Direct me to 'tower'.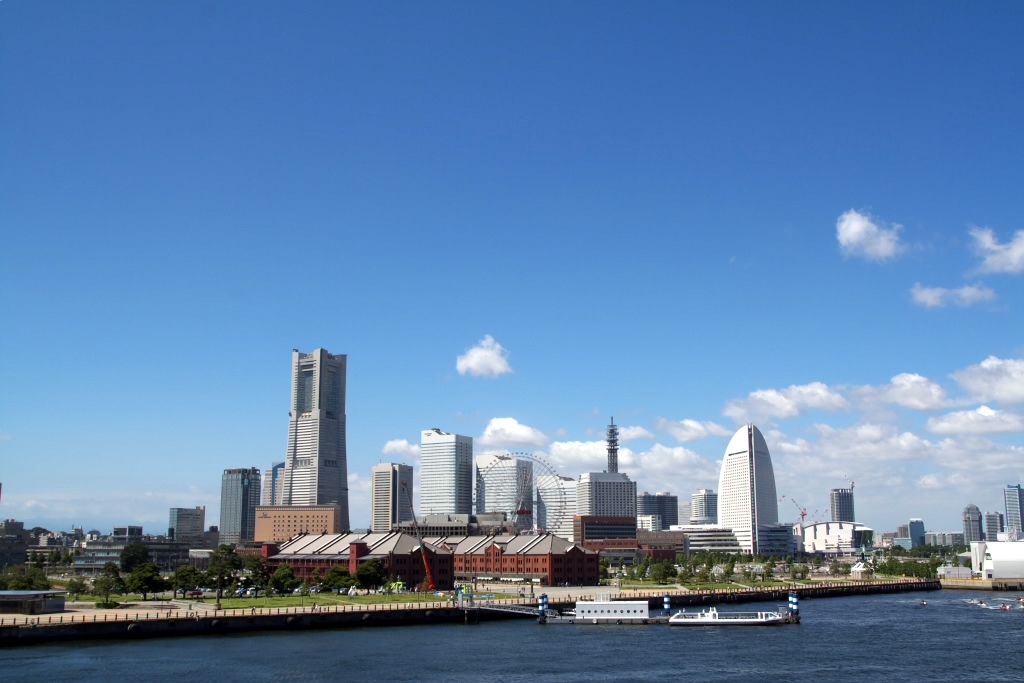
Direction: (left=168, top=506, right=204, bottom=540).
